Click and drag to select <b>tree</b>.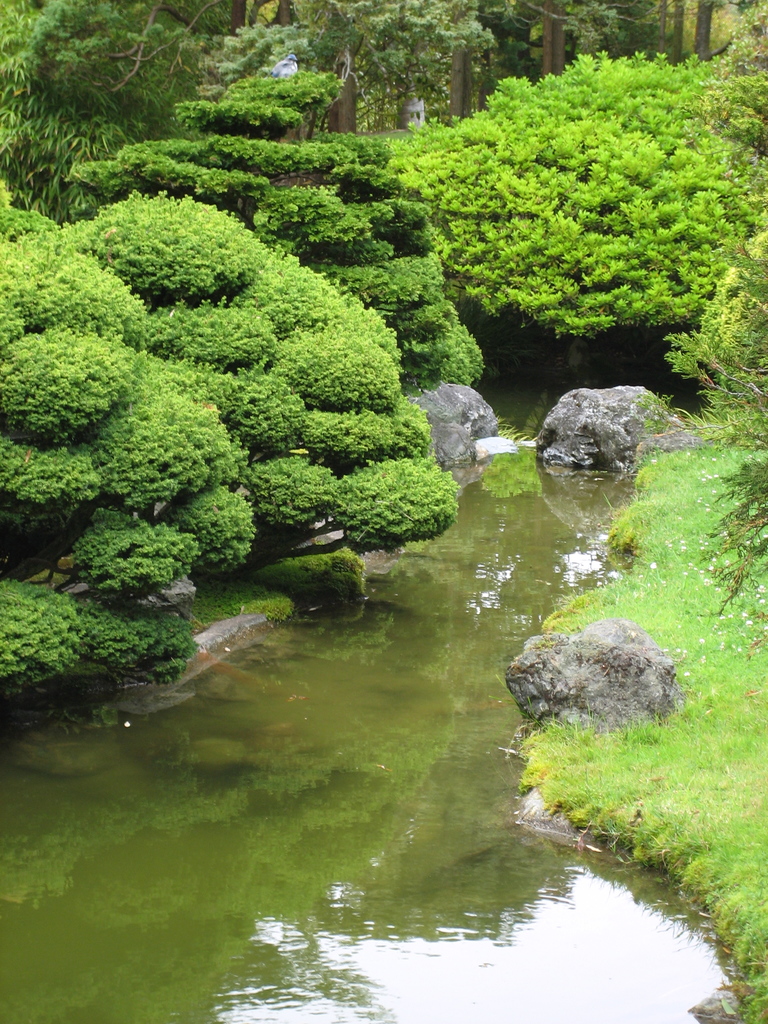
Selection: rect(659, 0, 767, 664).
